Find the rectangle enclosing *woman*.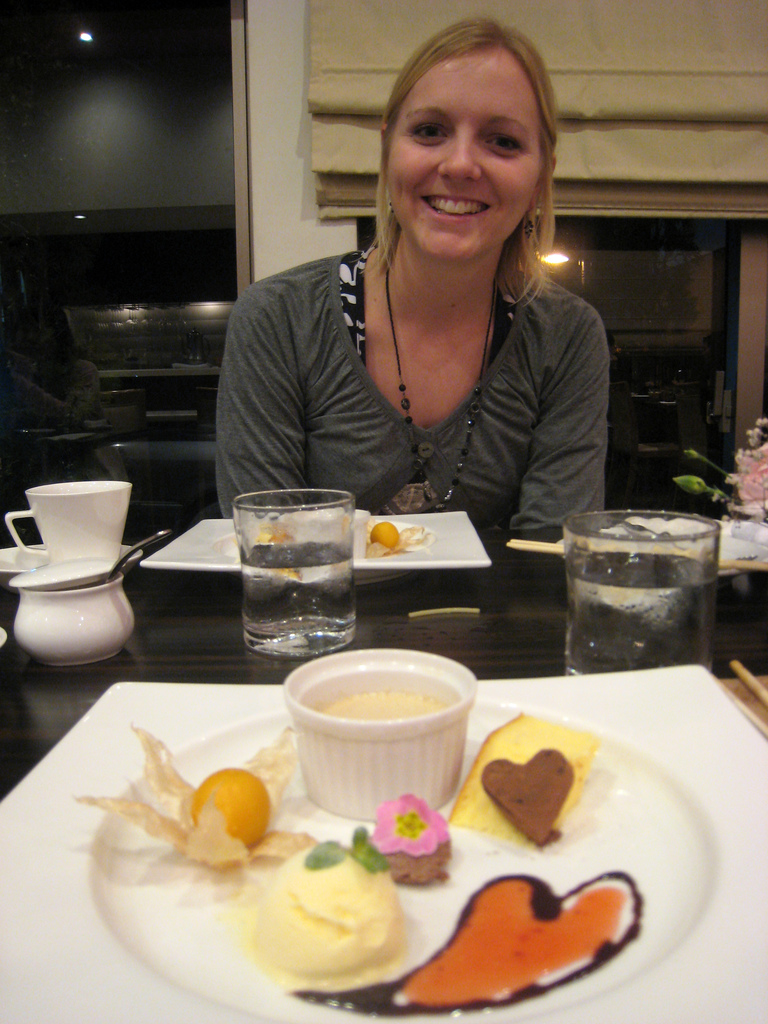
264/28/616/582.
